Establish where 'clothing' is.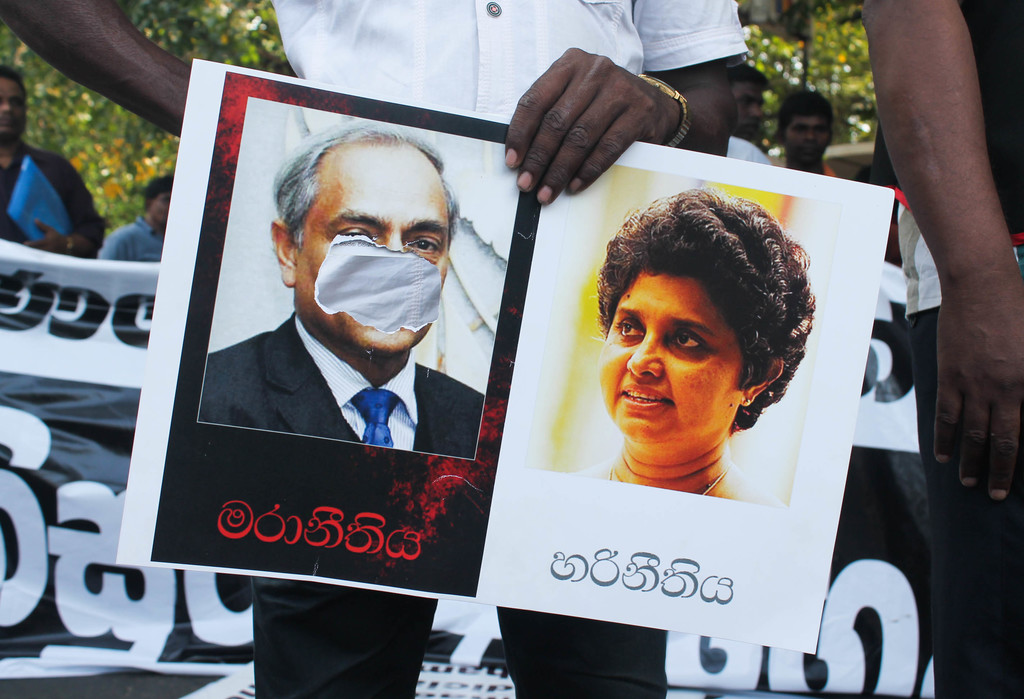
Established at left=0, top=139, right=102, bottom=253.
